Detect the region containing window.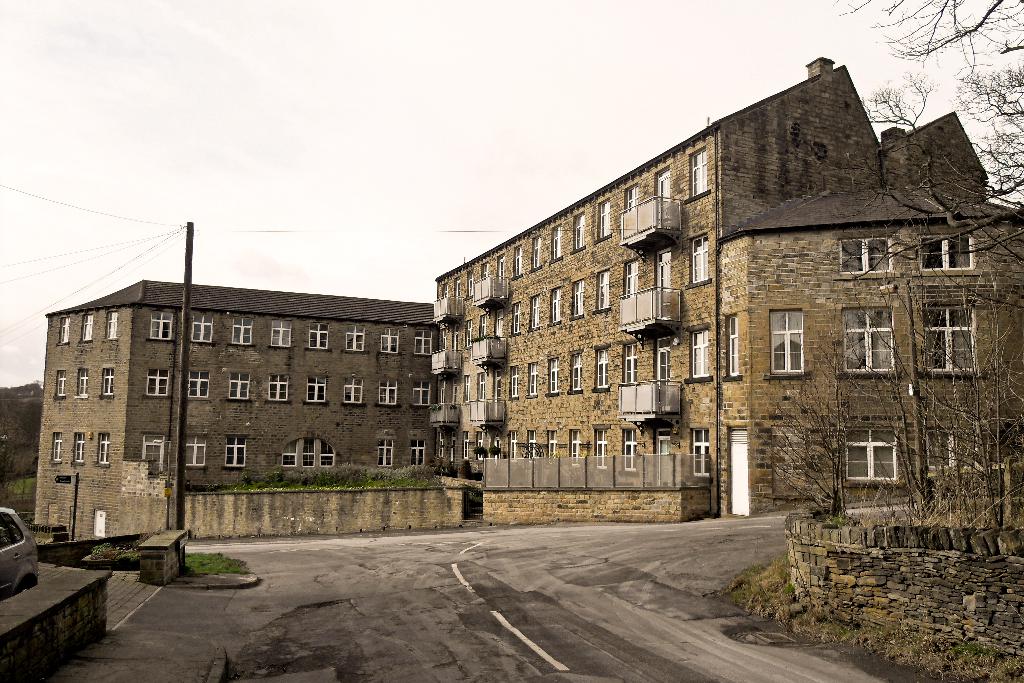
(312, 324, 328, 350).
